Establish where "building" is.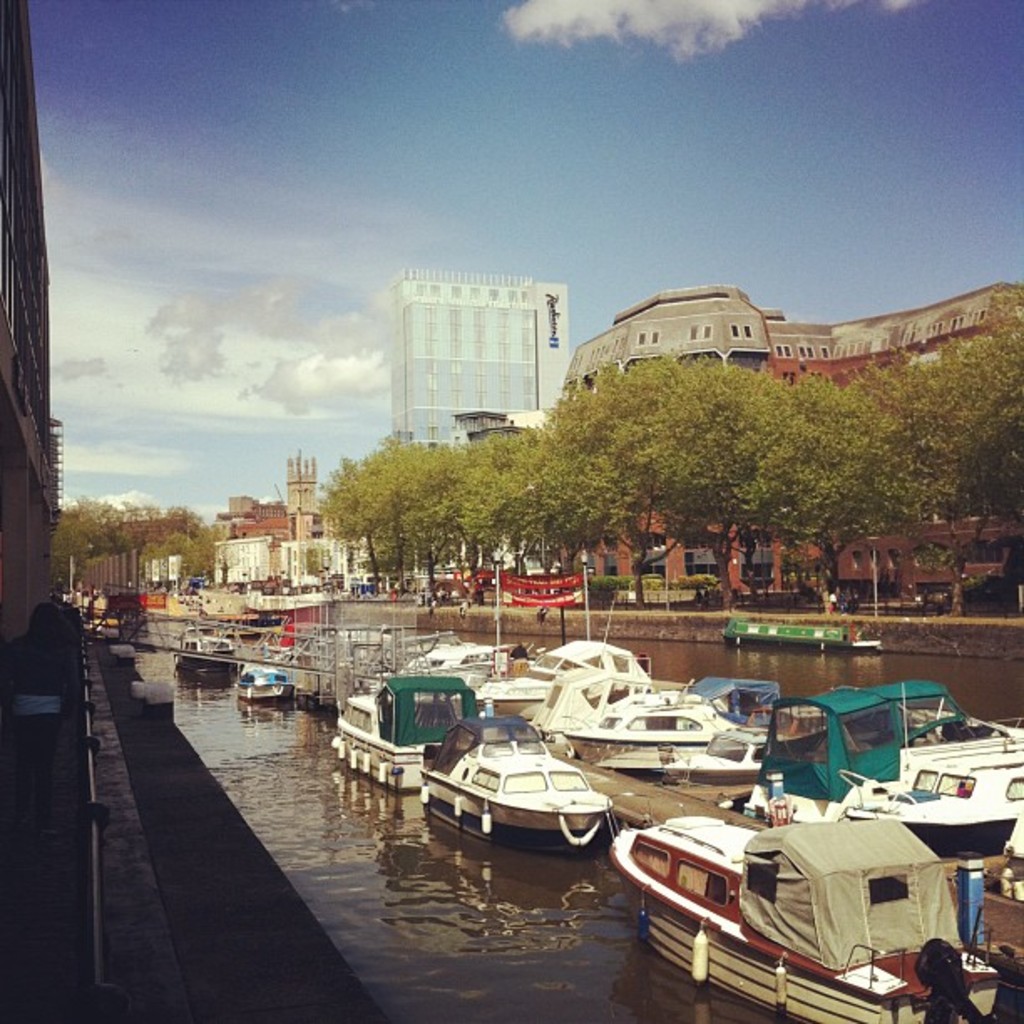
Established at <bbox>567, 269, 1022, 596</bbox>.
